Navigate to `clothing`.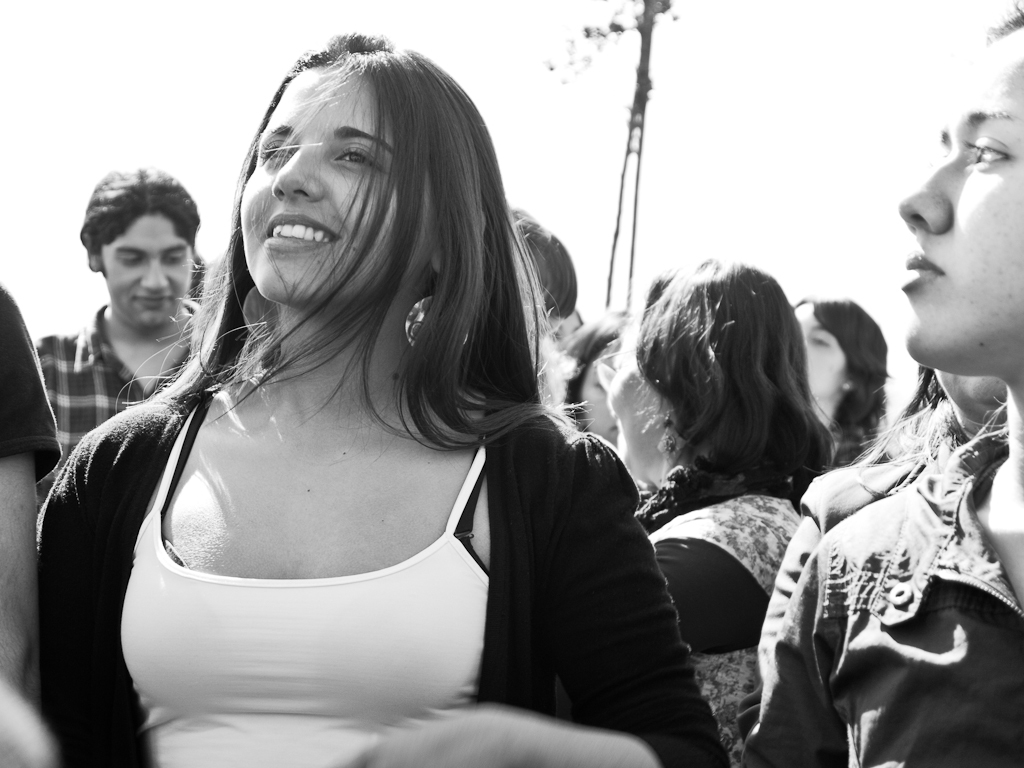
Navigation target: 760 403 948 753.
